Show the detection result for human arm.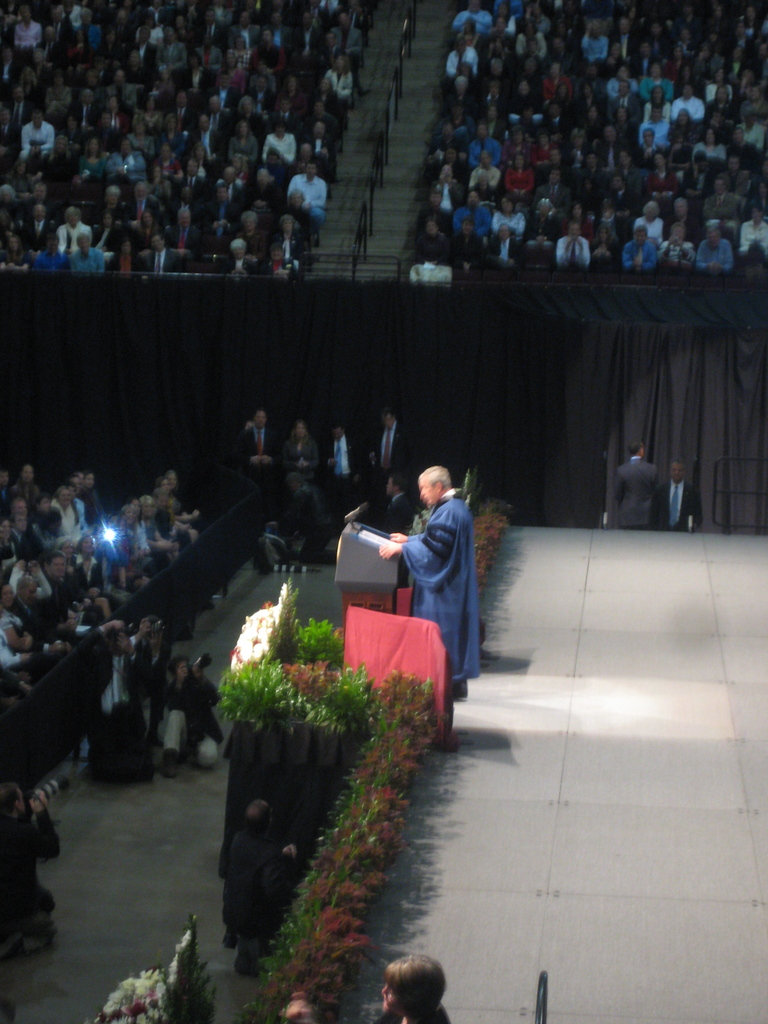
pyautogui.locateOnScreen(237, 431, 260, 466).
